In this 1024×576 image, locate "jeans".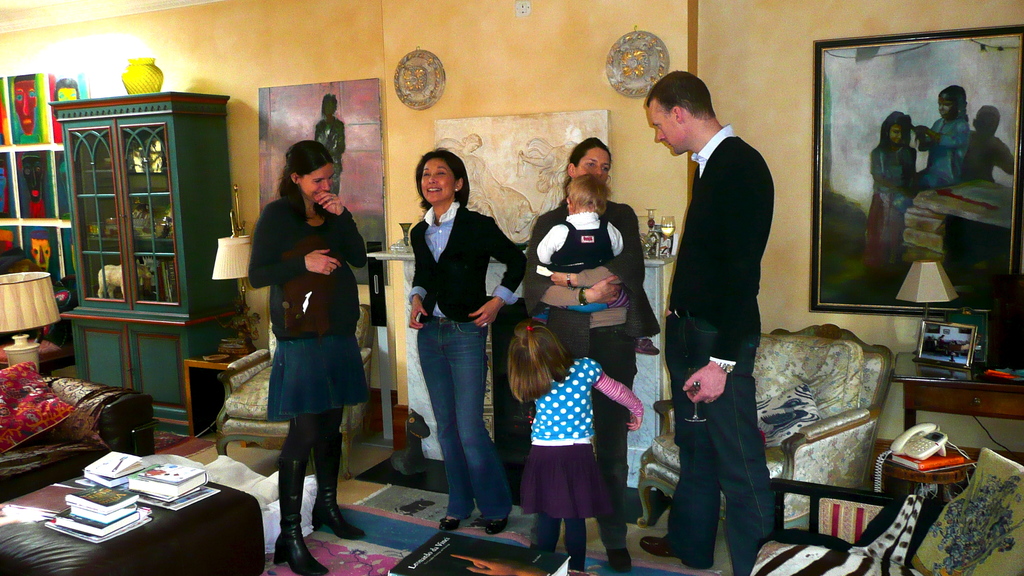
Bounding box: rect(540, 321, 639, 550).
